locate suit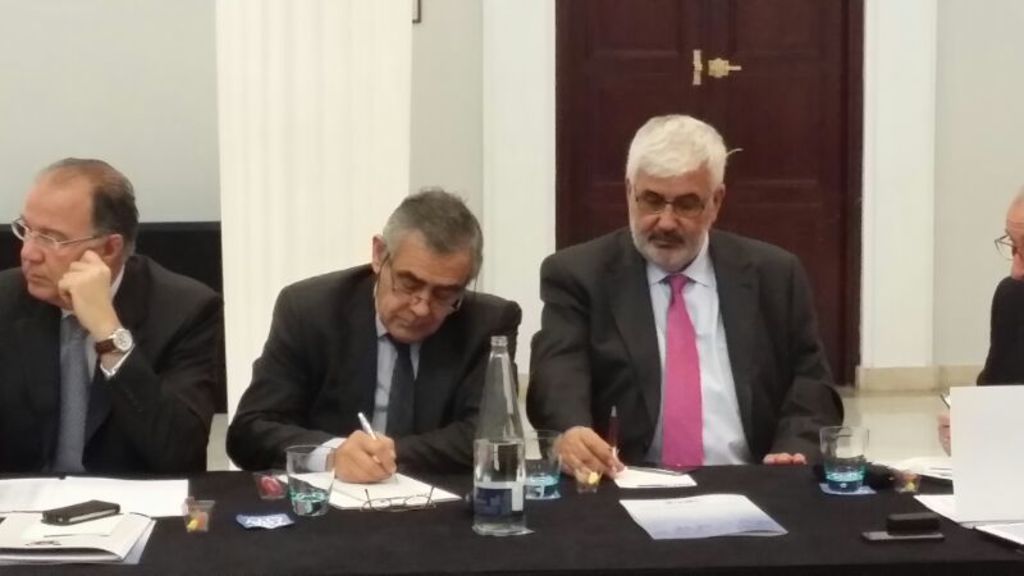
[539,157,845,489]
